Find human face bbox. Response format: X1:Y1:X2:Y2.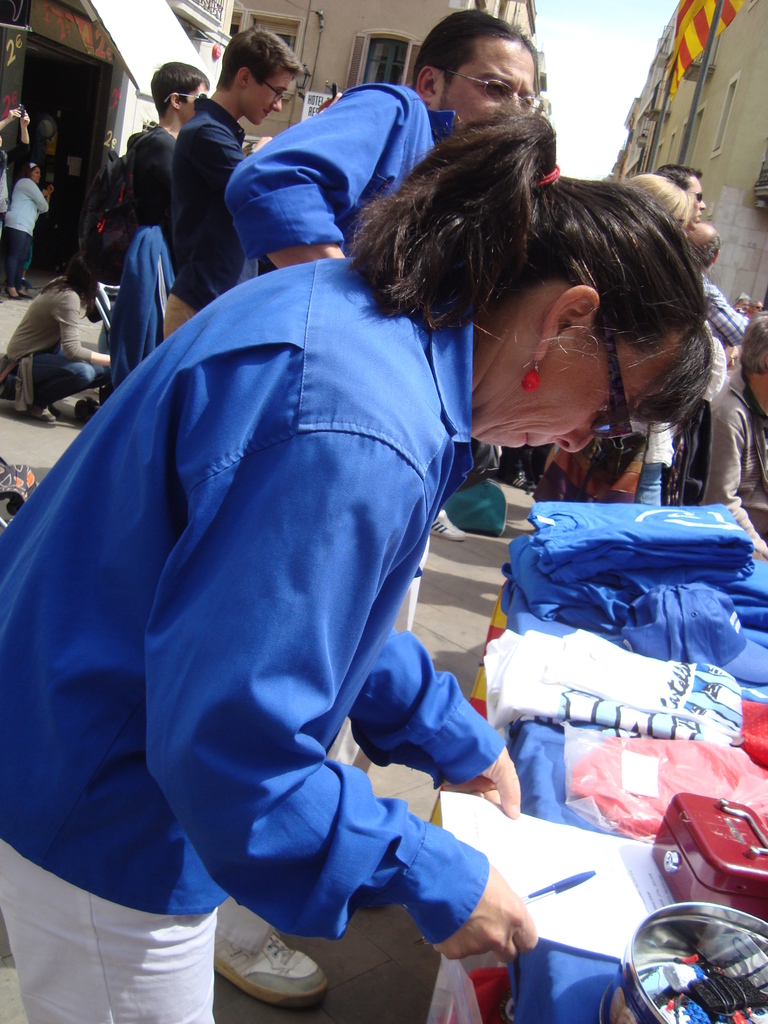
472:342:673:452.
